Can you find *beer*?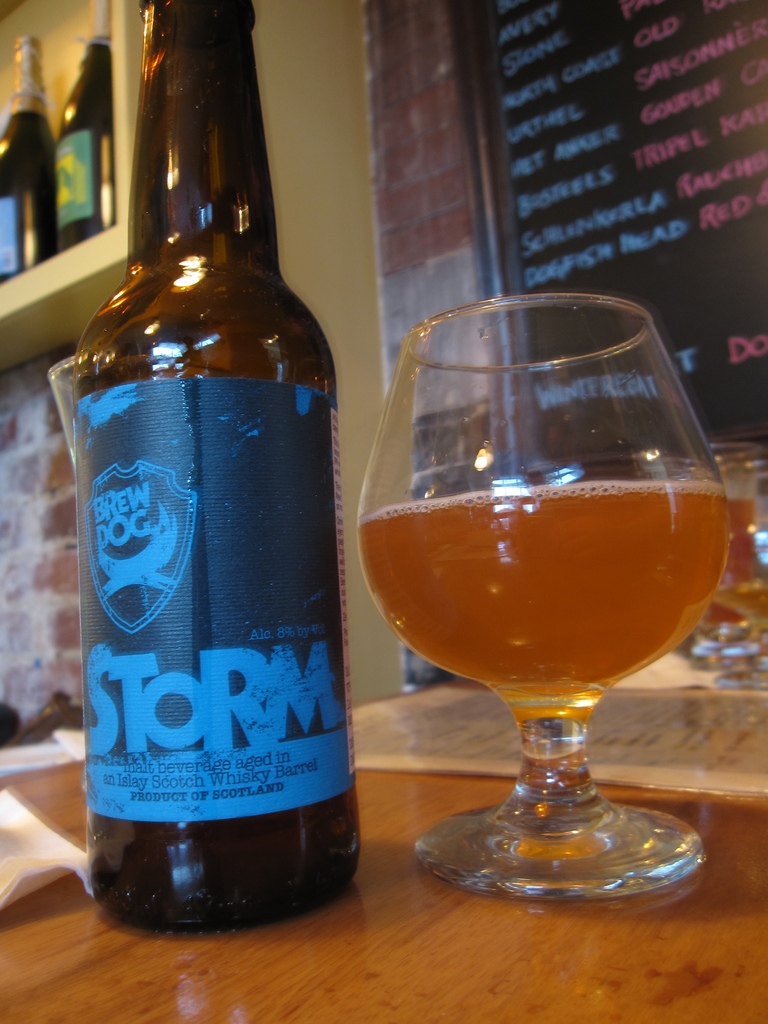
Yes, bounding box: 56/0/395/982.
